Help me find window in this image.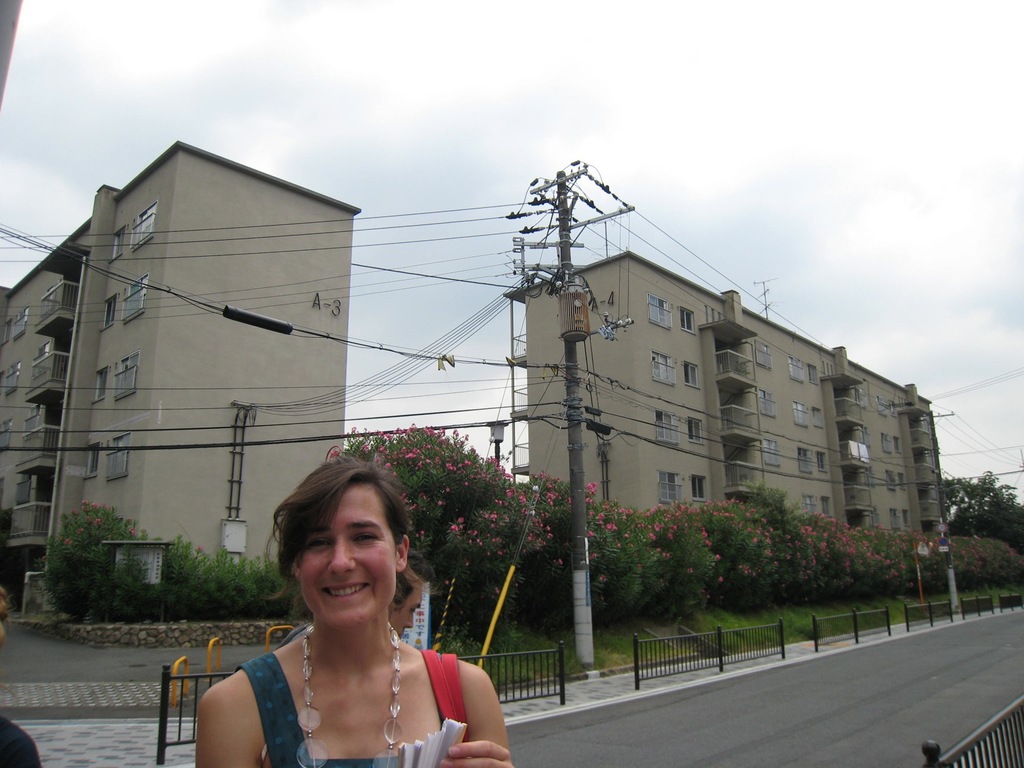
Found it: x1=761 y1=387 x2=775 y2=422.
